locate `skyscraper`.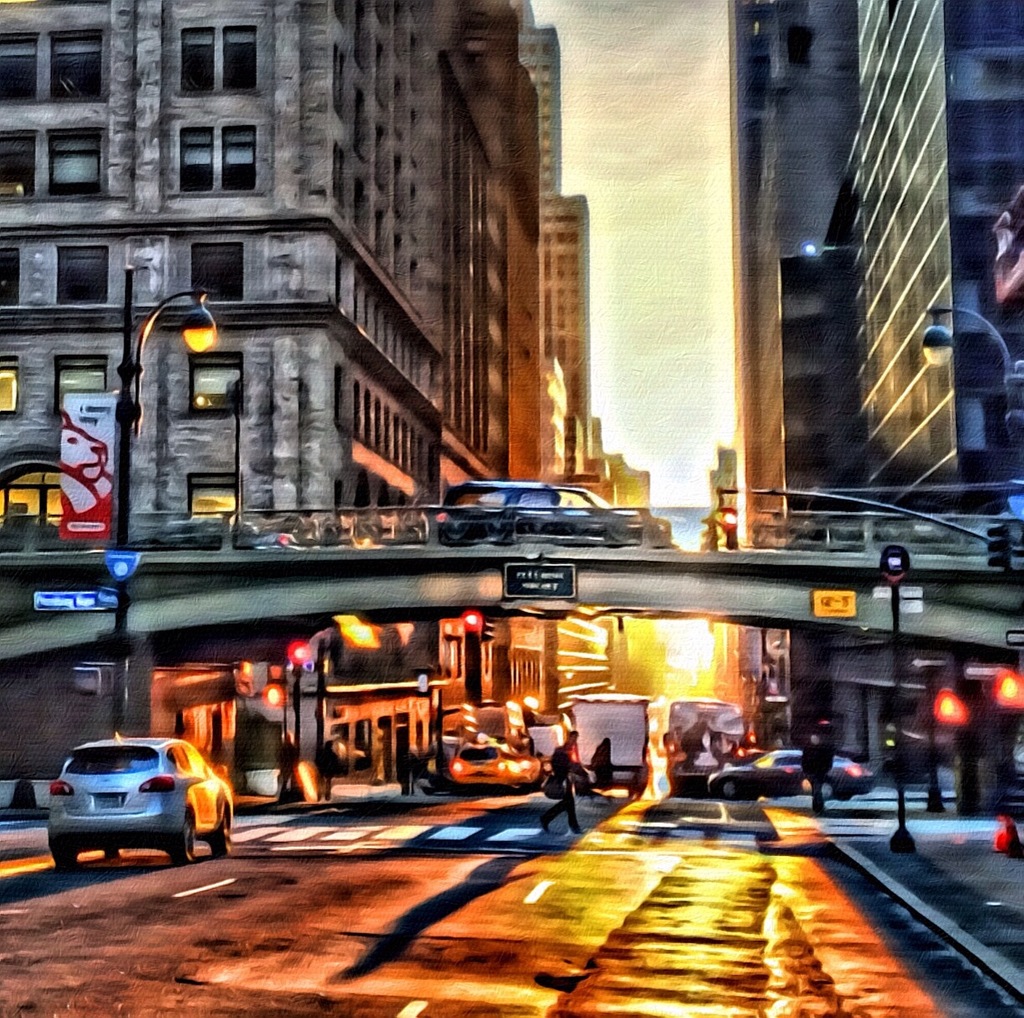
Bounding box: x1=507, y1=0, x2=592, y2=693.
